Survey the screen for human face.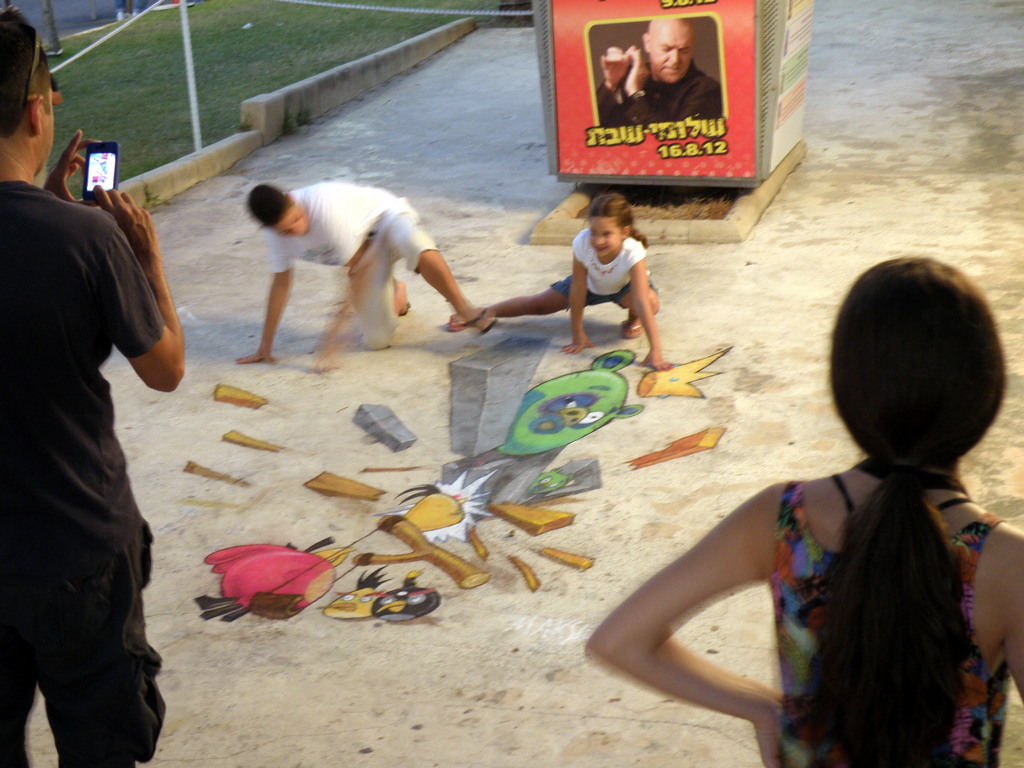
Survey found: crop(269, 209, 311, 236).
